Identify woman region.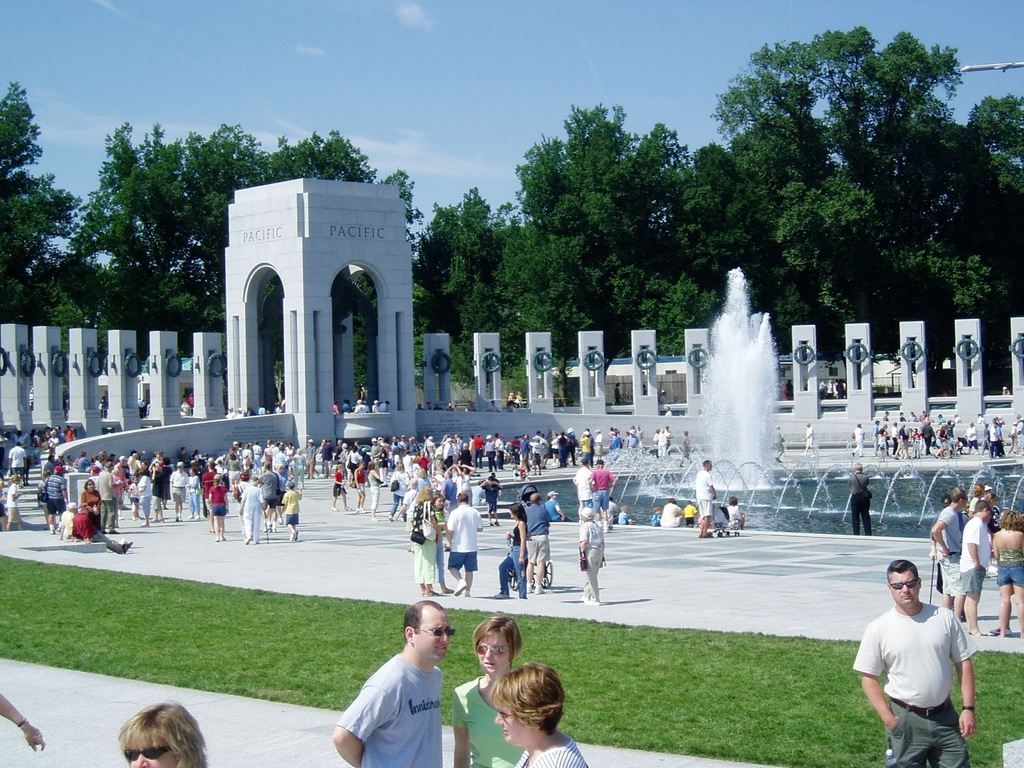
Region: (418,472,428,490).
